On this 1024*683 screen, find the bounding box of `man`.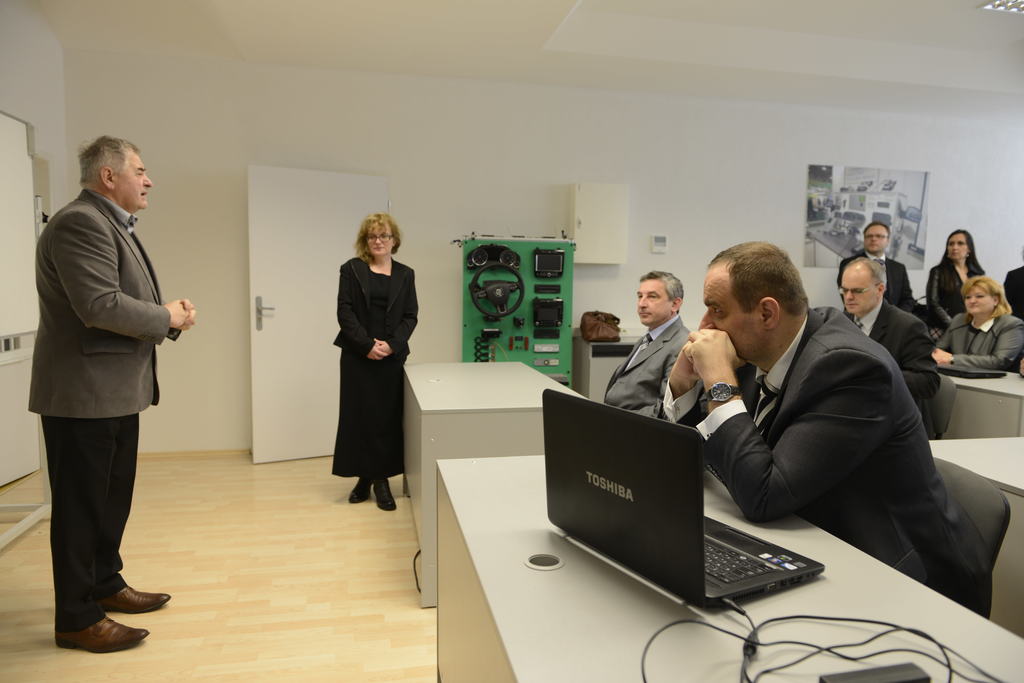
Bounding box: (837, 255, 945, 438).
